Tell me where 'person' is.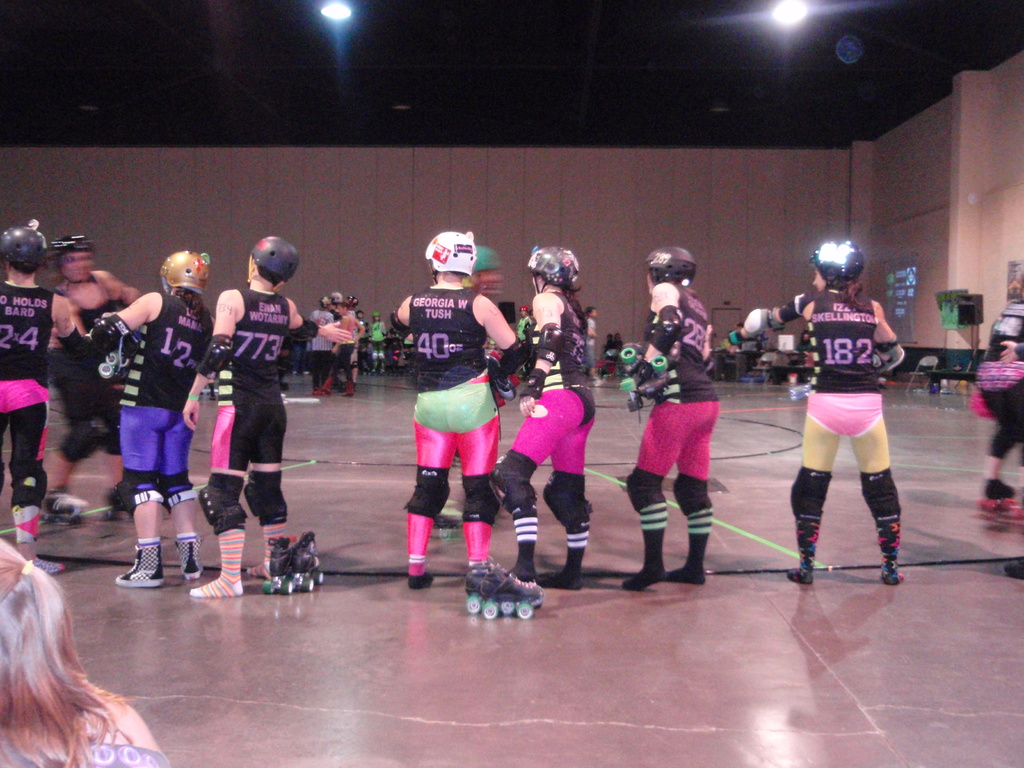
'person' is at l=398, t=236, r=543, b=609.
